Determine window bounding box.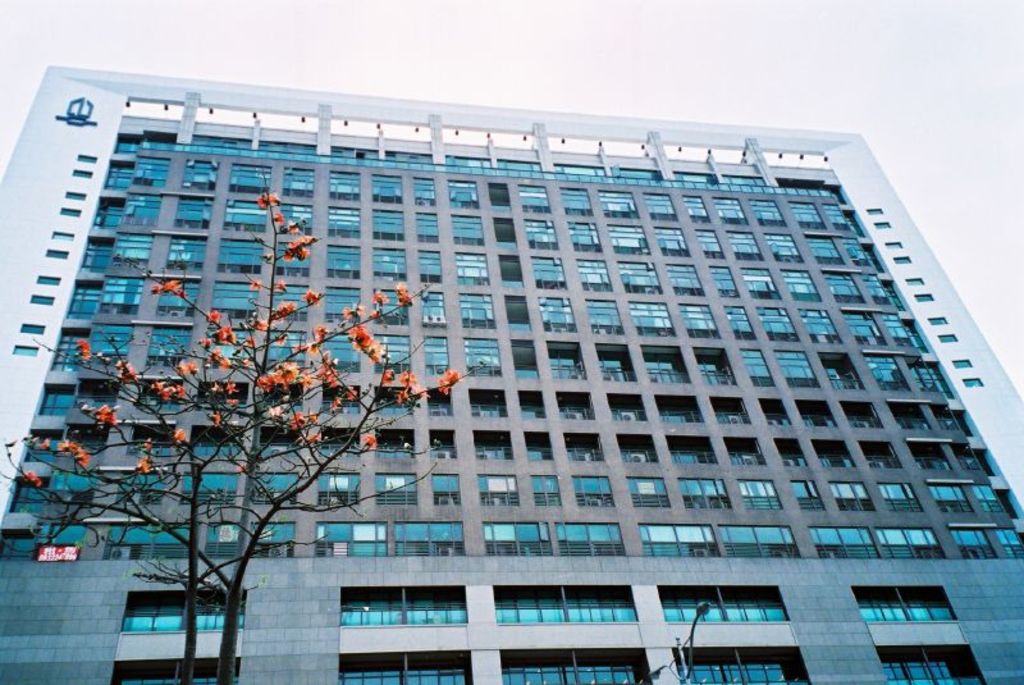
Determined: select_region(381, 471, 422, 504).
